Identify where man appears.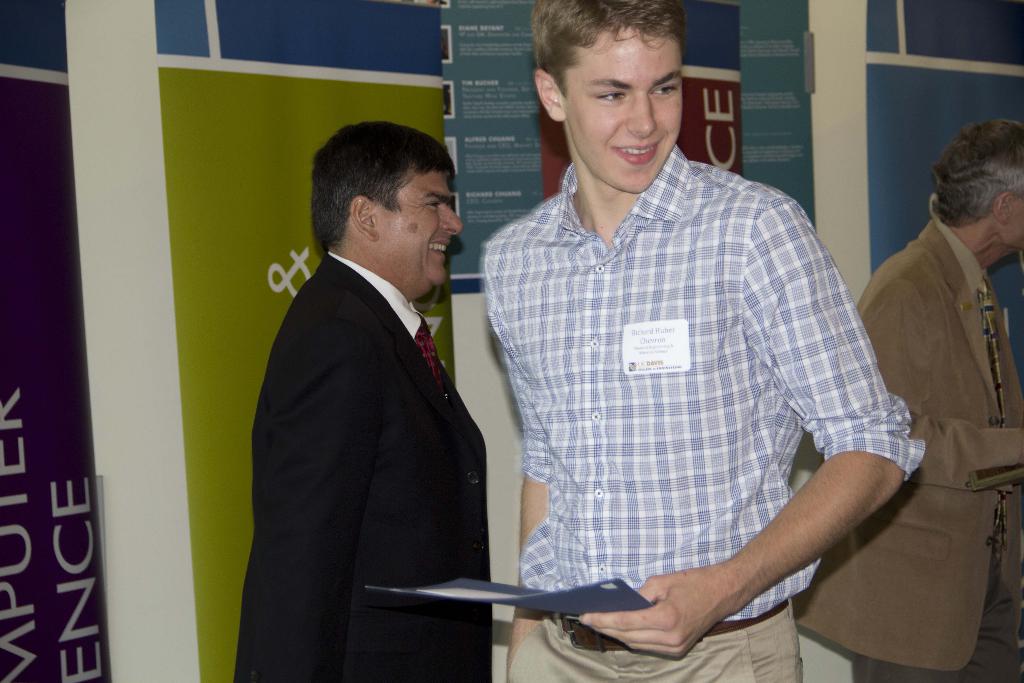
Appears at select_region(785, 113, 1023, 682).
